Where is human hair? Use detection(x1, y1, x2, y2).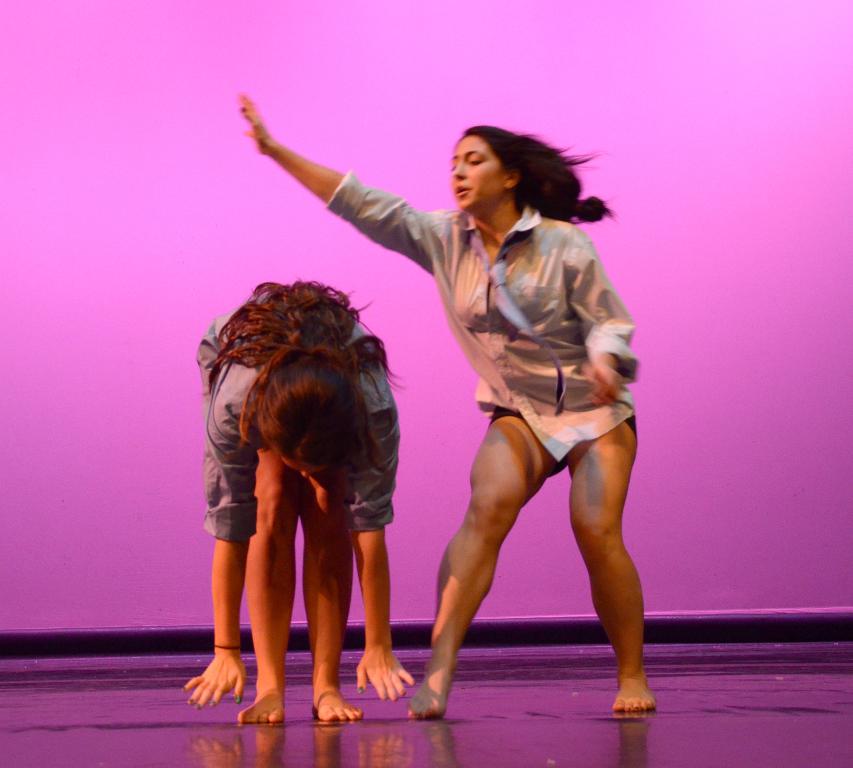
detection(440, 119, 597, 239).
